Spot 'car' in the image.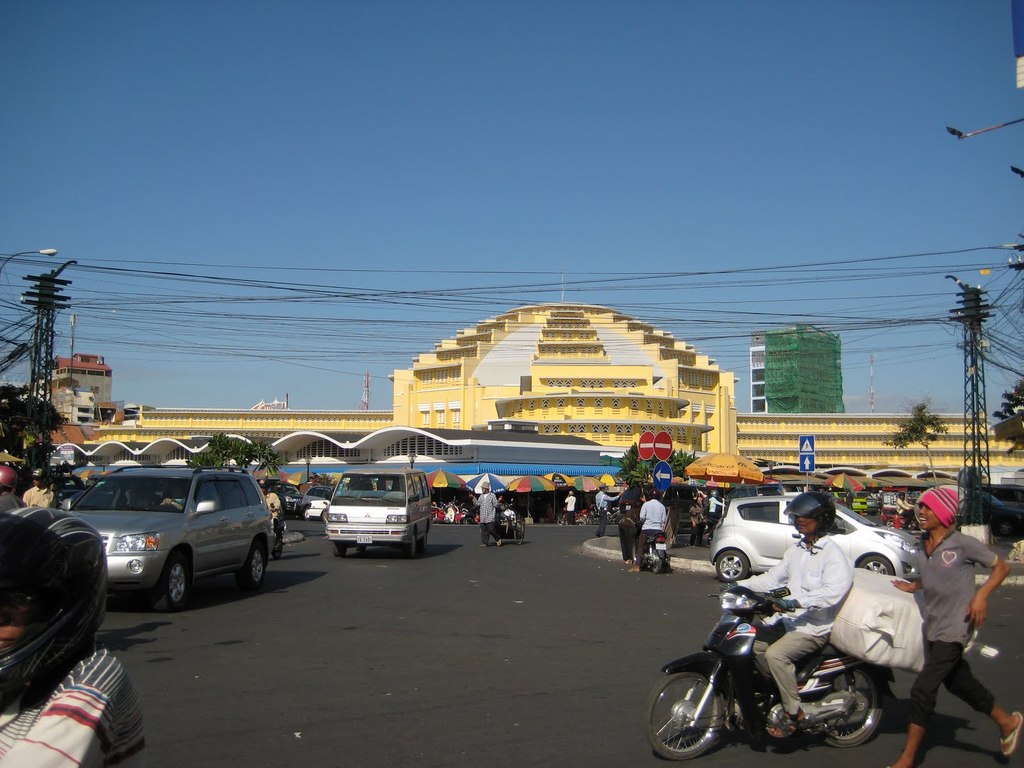
'car' found at Rect(269, 479, 303, 512).
